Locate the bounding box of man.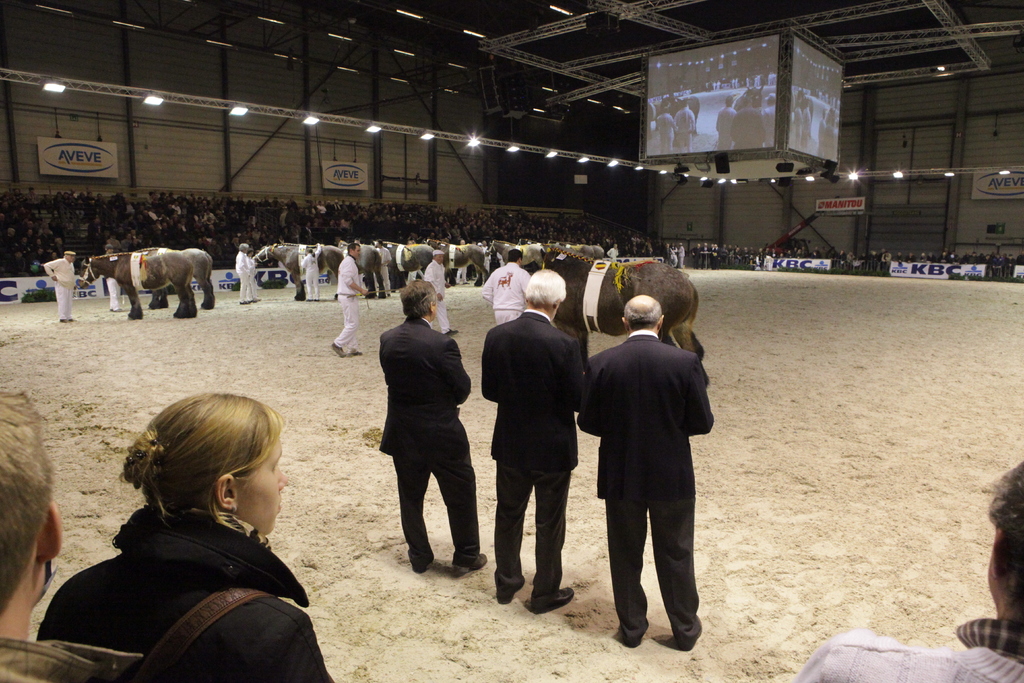
Bounding box: box(585, 265, 719, 658).
